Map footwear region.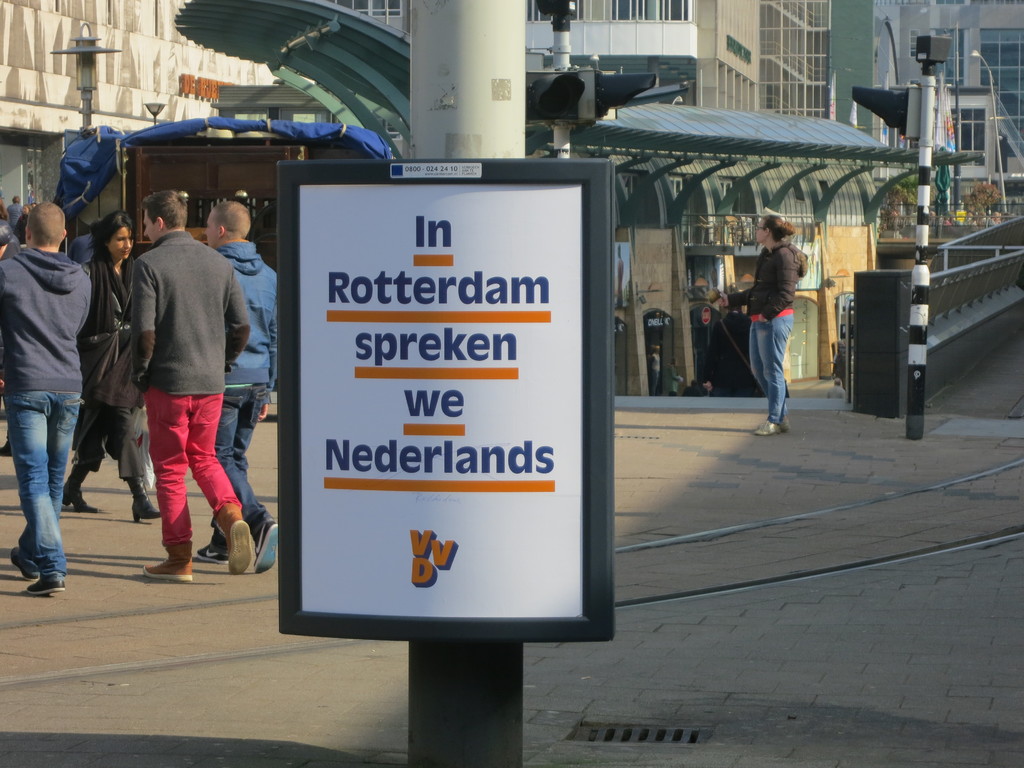
Mapped to {"left": 13, "top": 545, "right": 35, "bottom": 585}.
